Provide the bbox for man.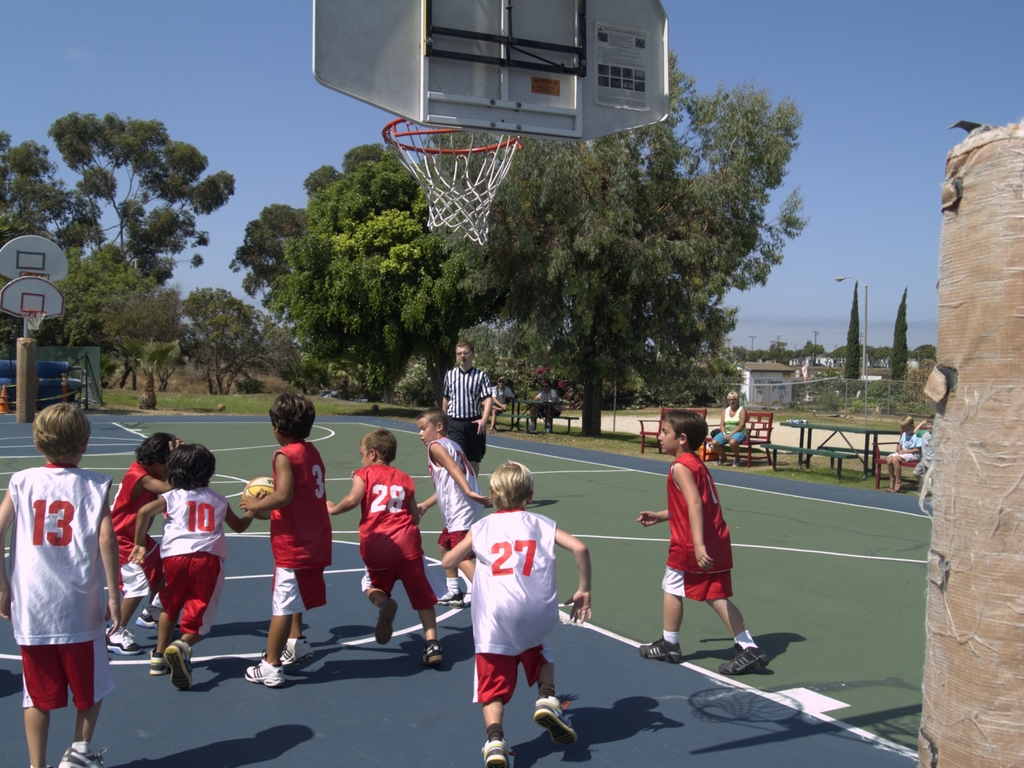
left=494, top=373, right=510, bottom=412.
